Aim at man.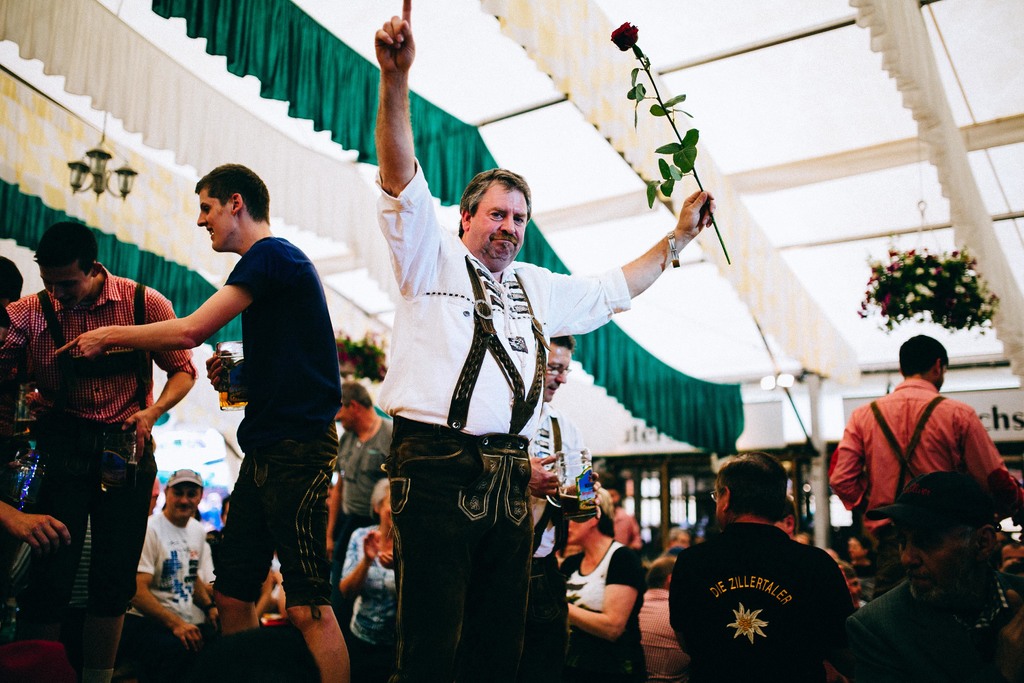
Aimed at x1=830, y1=345, x2=1010, y2=593.
